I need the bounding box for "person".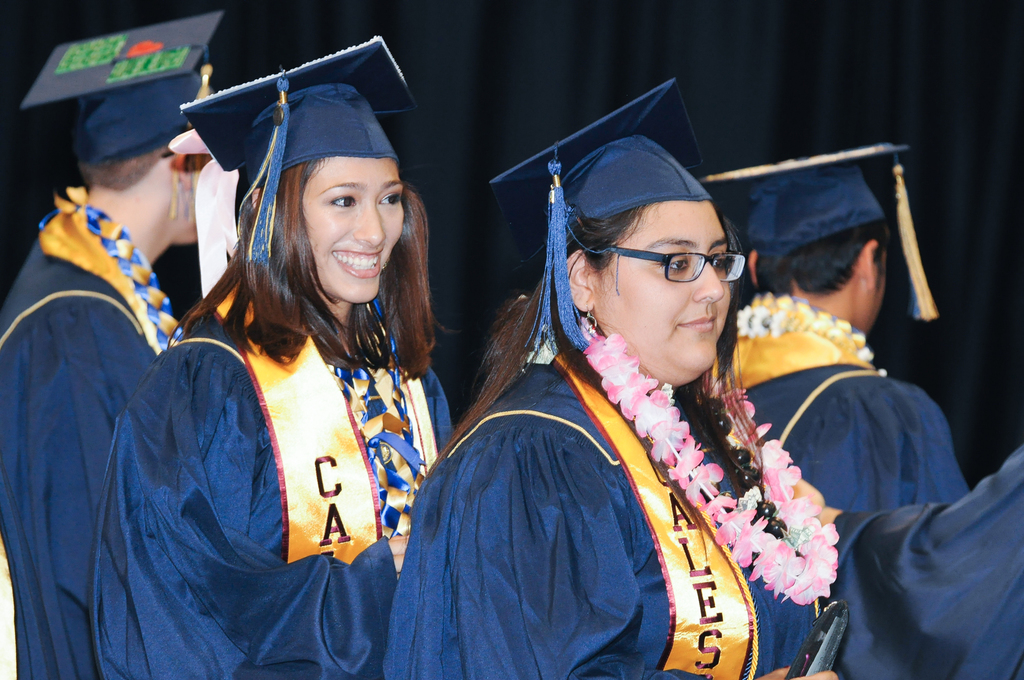
Here it is: left=0, top=8, right=220, bottom=675.
